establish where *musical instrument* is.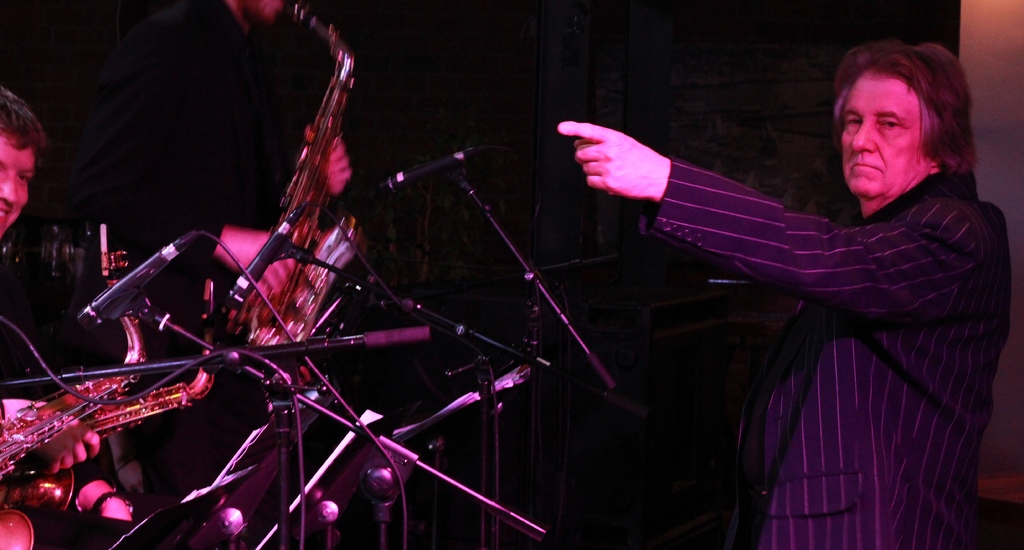
Established at 226/31/392/369.
